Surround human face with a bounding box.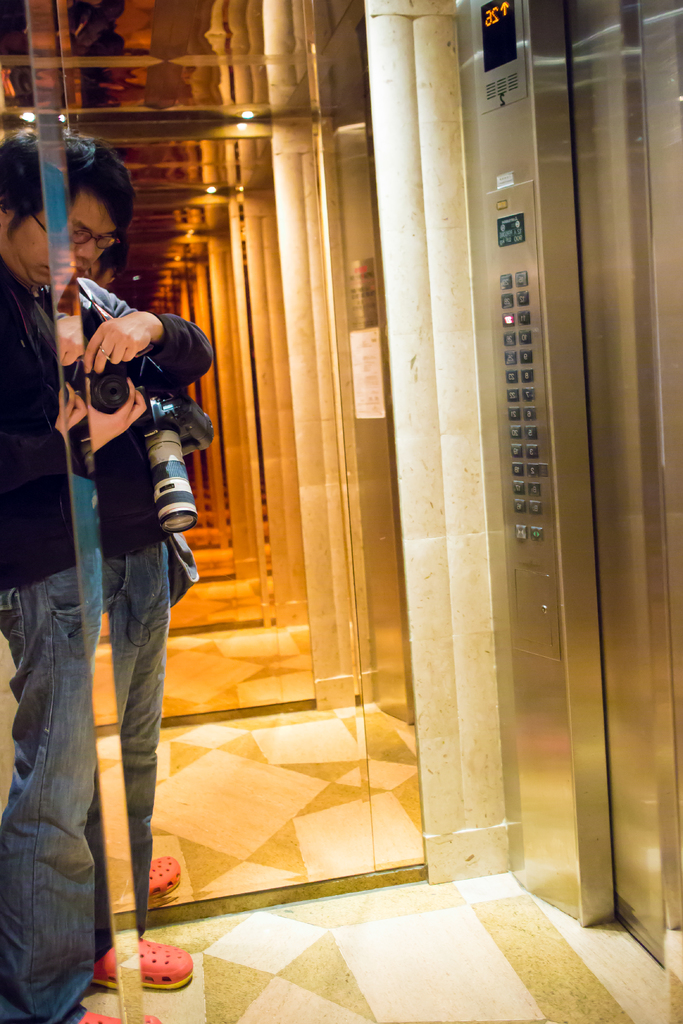
pyautogui.locateOnScreen(69, 193, 110, 275).
